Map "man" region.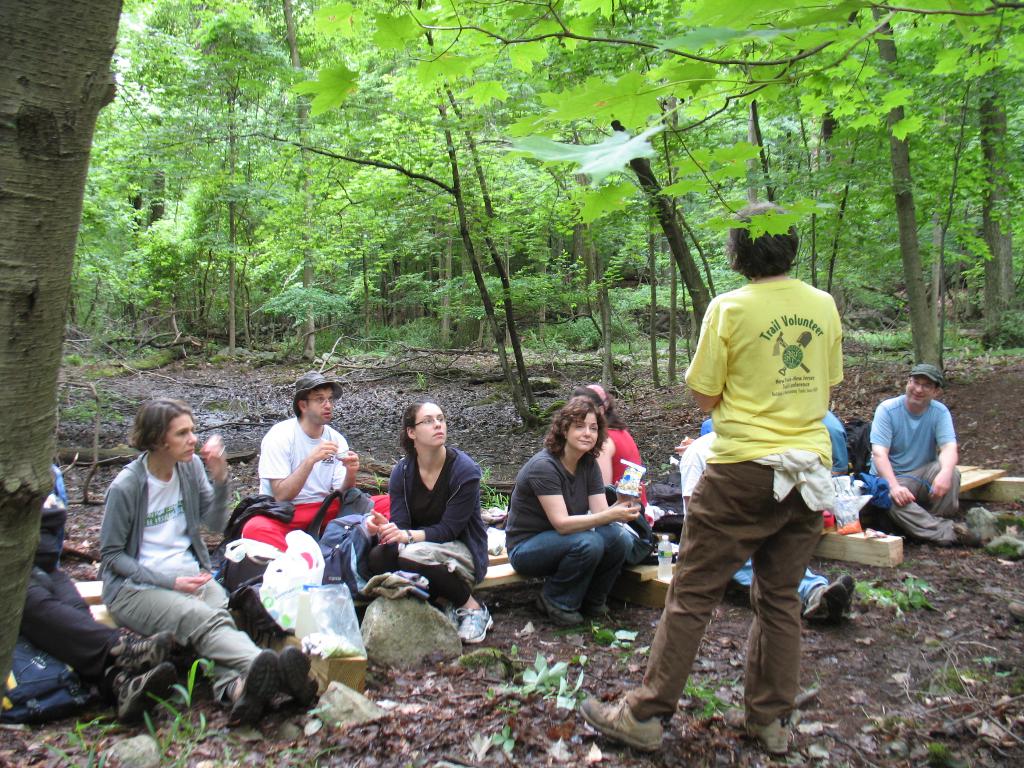
Mapped to {"left": 864, "top": 358, "right": 971, "bottom": 569}.
